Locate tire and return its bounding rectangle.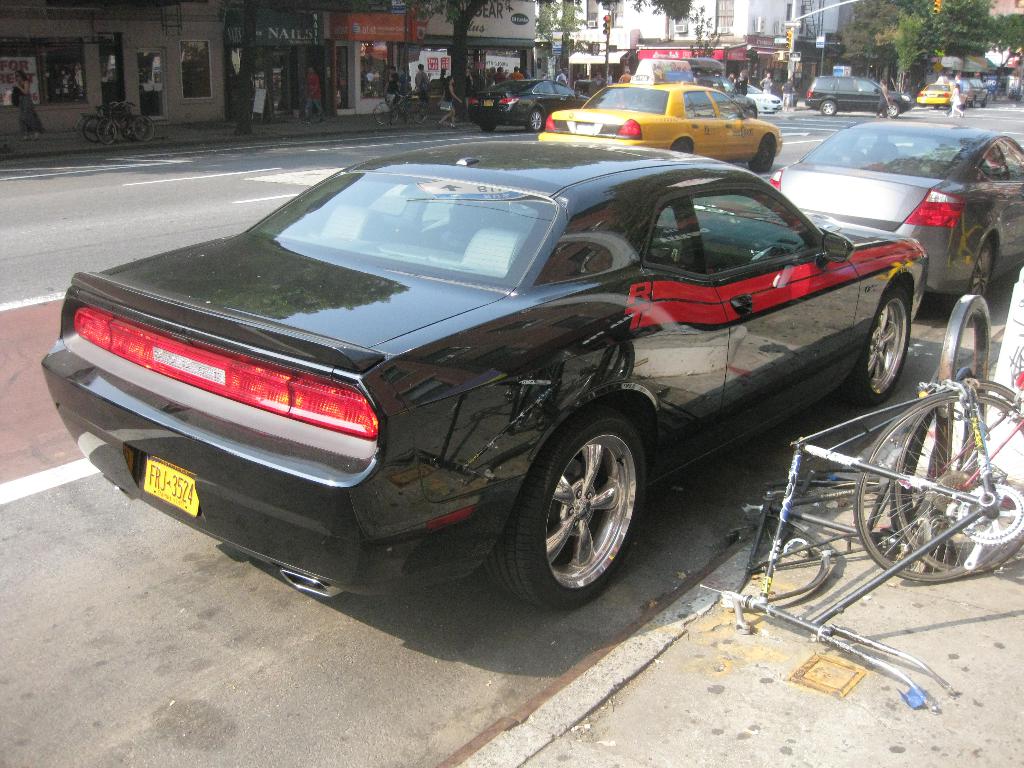
bbox=(819, 95, 835, 116).
